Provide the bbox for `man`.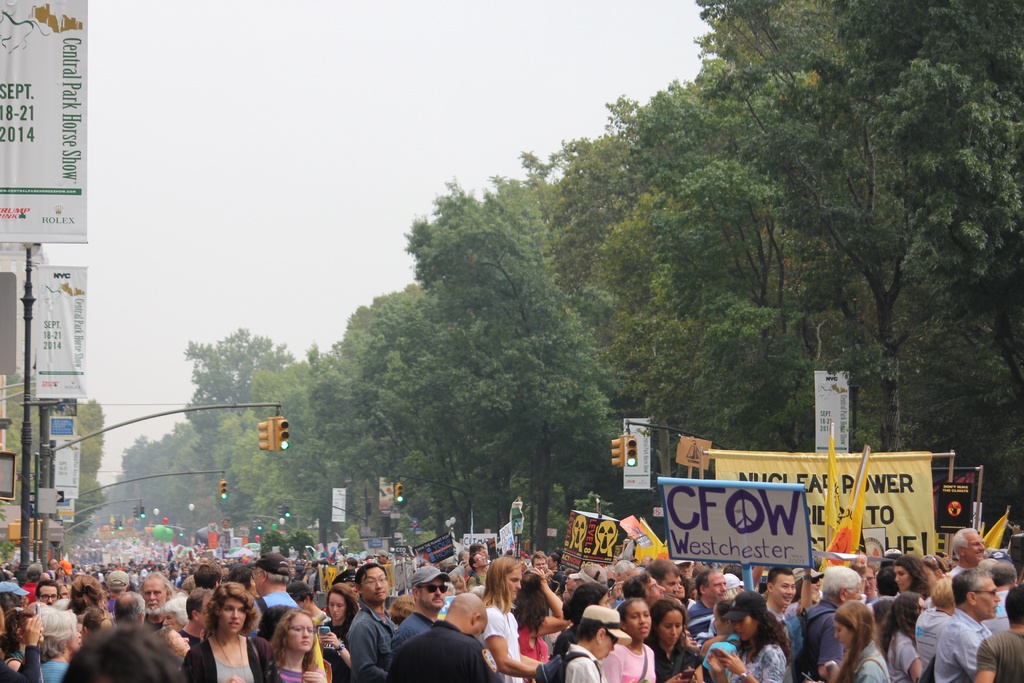
924:581:1002:682.
